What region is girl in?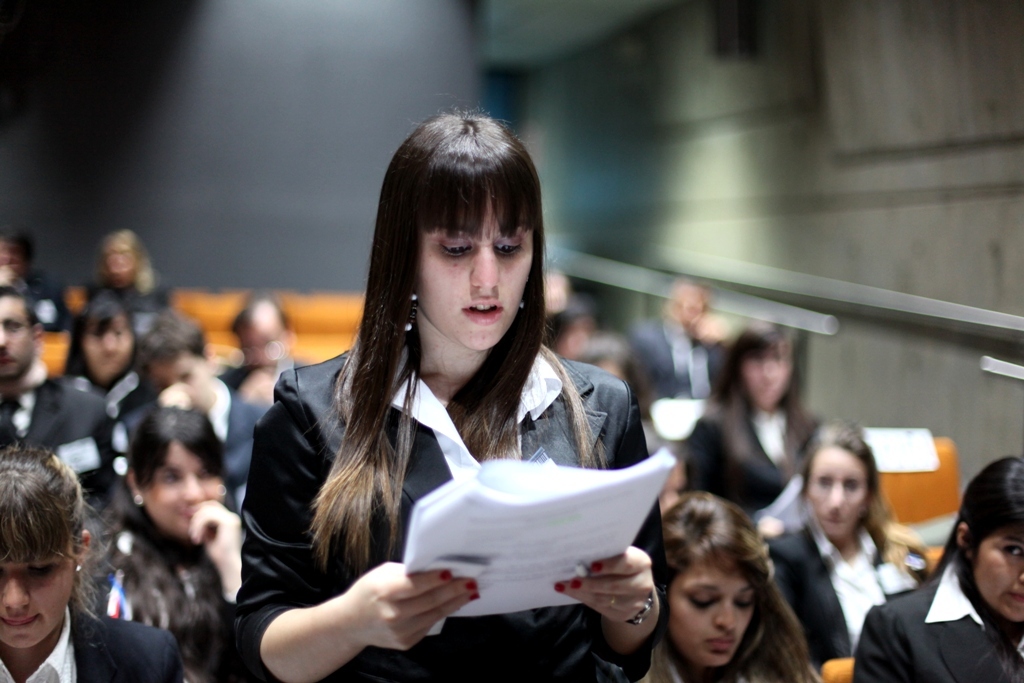
(106,405,241,682).
